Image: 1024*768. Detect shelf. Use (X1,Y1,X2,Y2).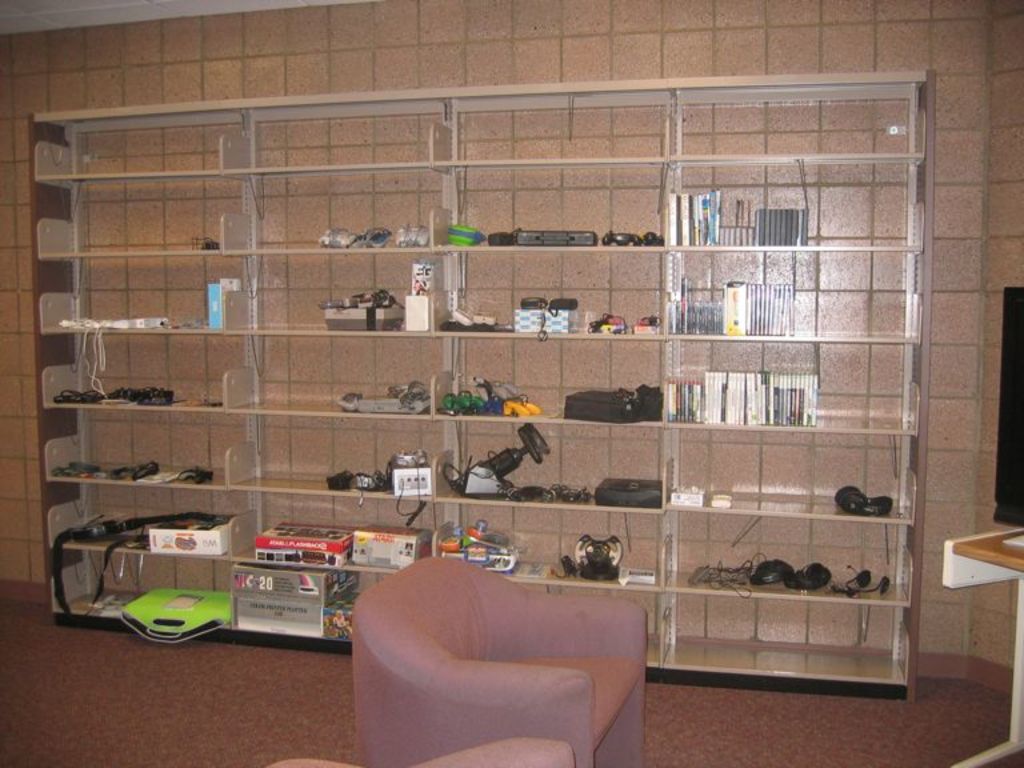
(32,251,255,337).
